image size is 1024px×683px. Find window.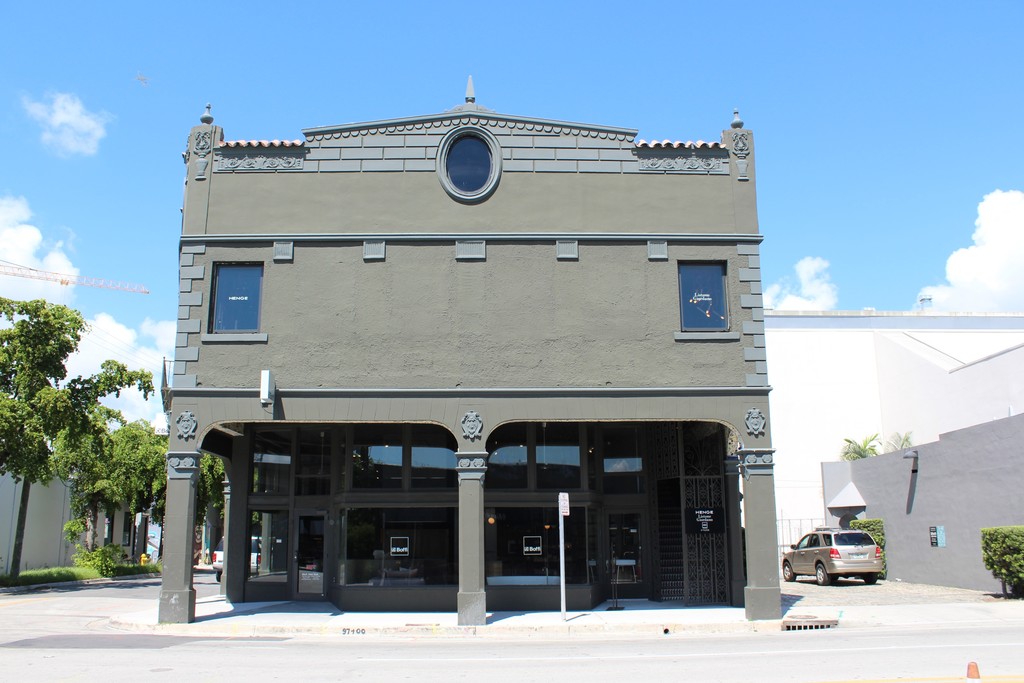
detection(671, 262, 735, 333).
